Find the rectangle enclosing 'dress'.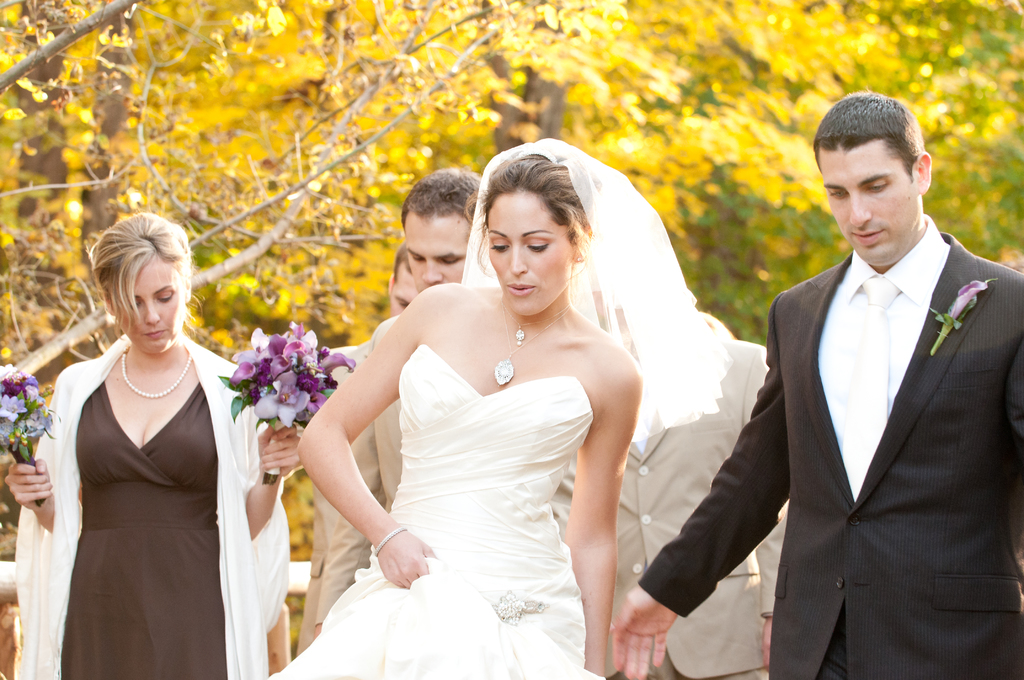
(left=58, top=382, right=227, bottom=679).
